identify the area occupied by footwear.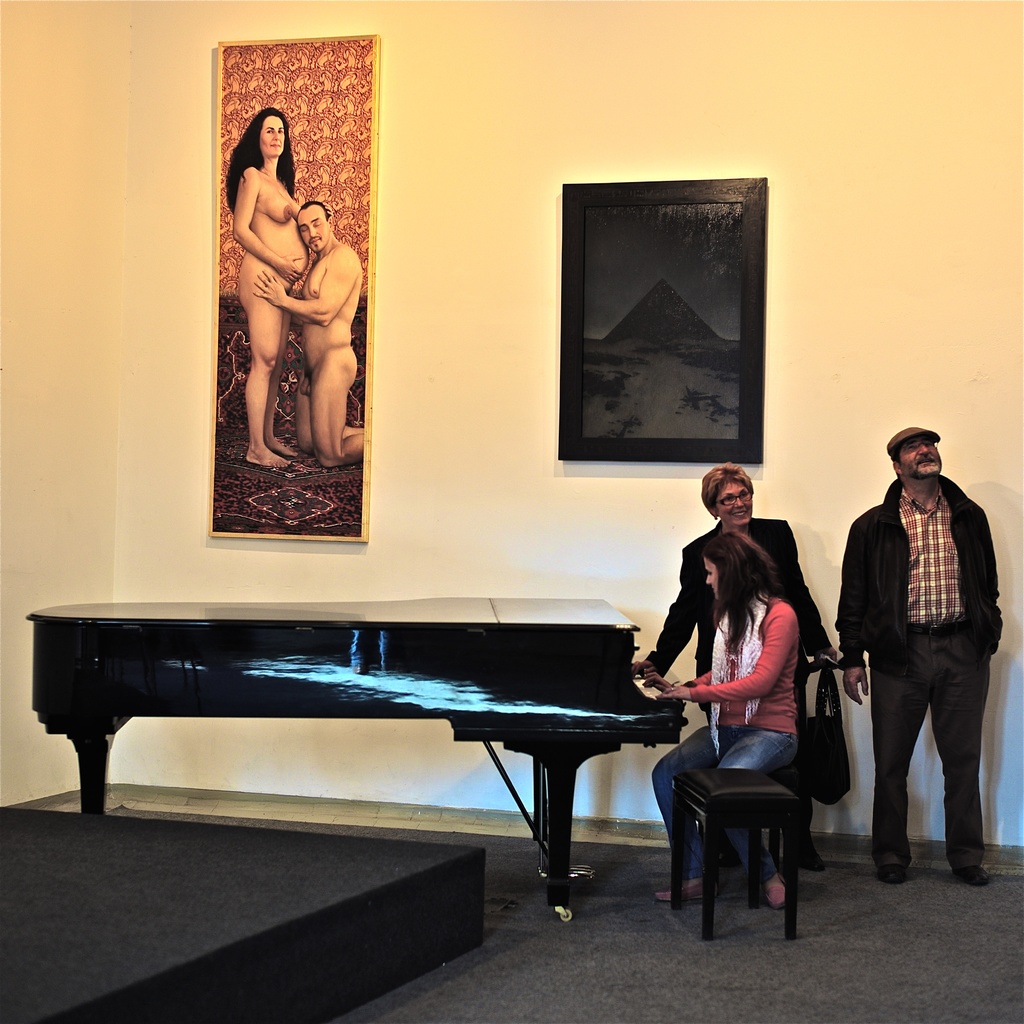
Area: l=654, t=878, r=717, b=900.
